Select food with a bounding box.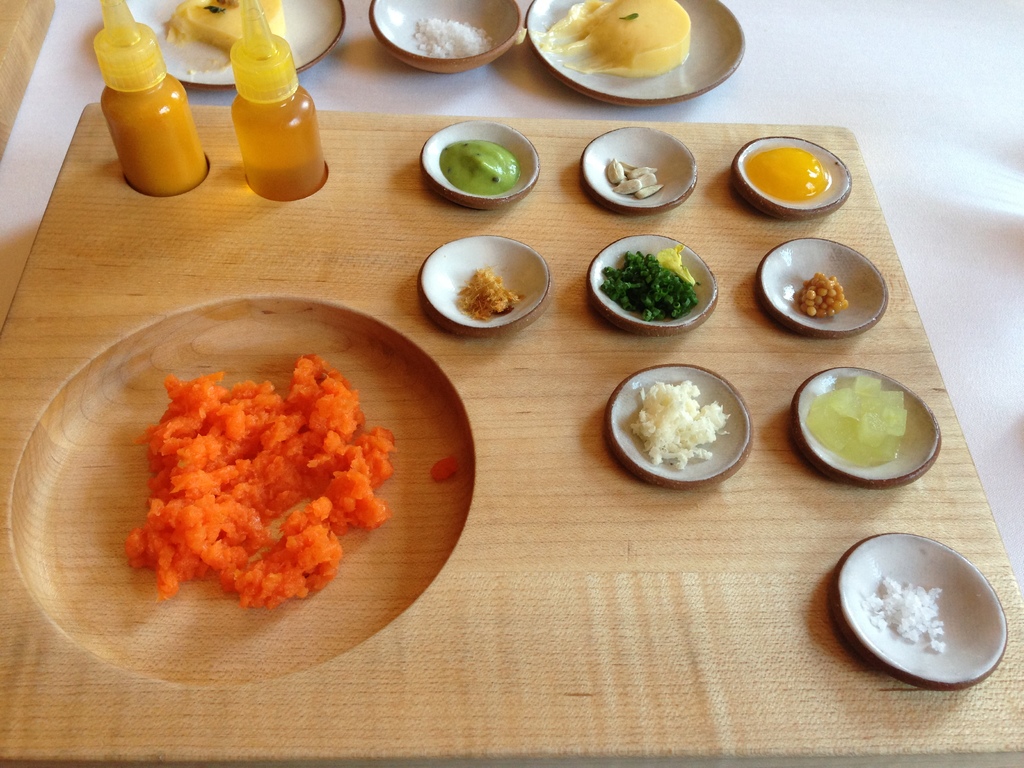
bbox(164, 0, 285, 83).
